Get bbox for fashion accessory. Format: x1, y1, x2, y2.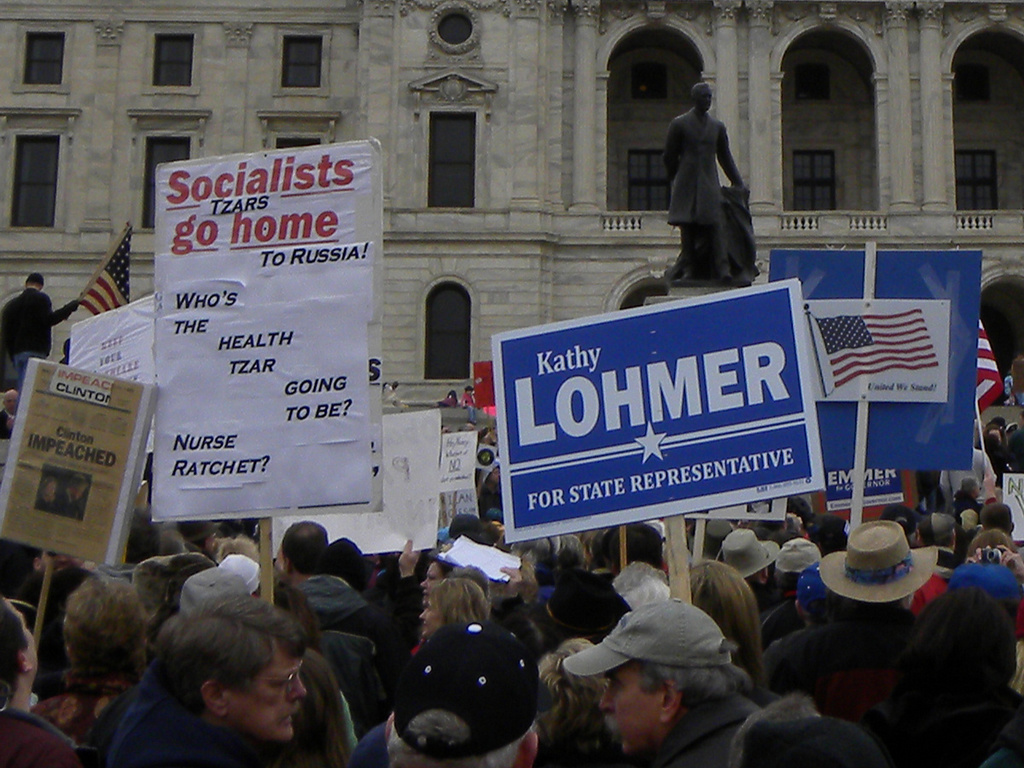
800, 568, 817, 602.
